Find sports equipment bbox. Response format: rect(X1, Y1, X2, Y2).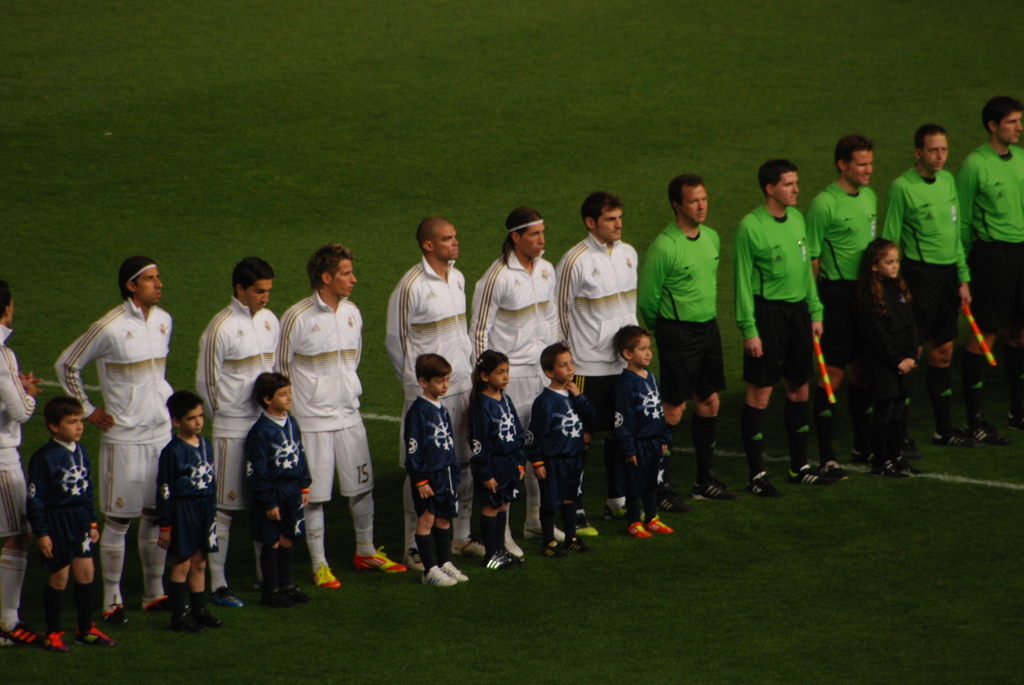
rect(786, 464, 840, 486).
